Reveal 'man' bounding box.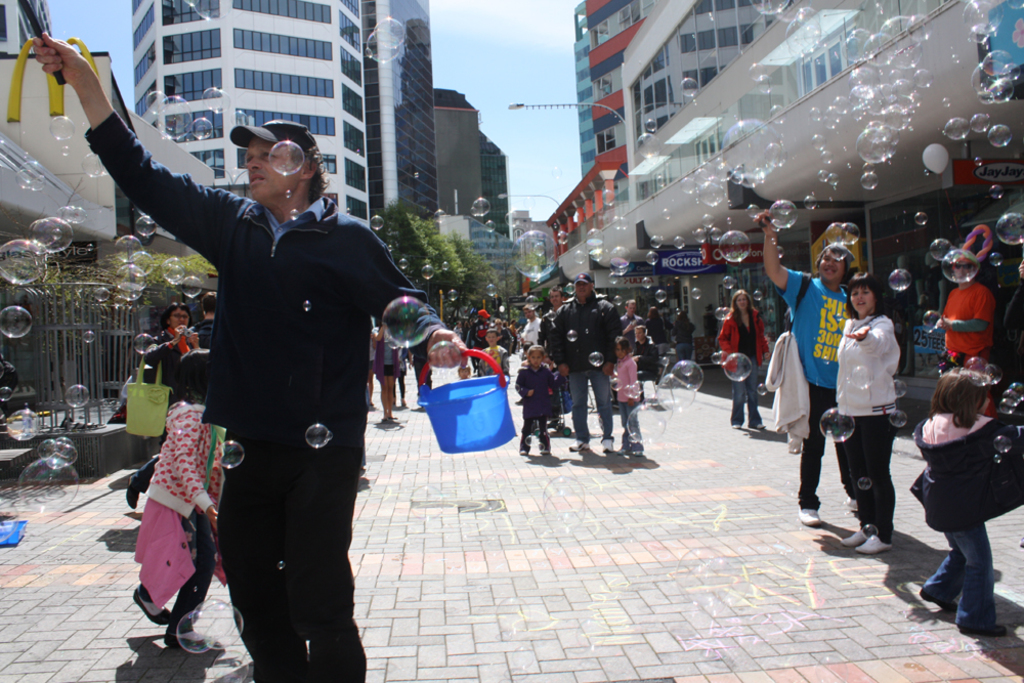
Revealed: region(554, 273, 624, 451).
